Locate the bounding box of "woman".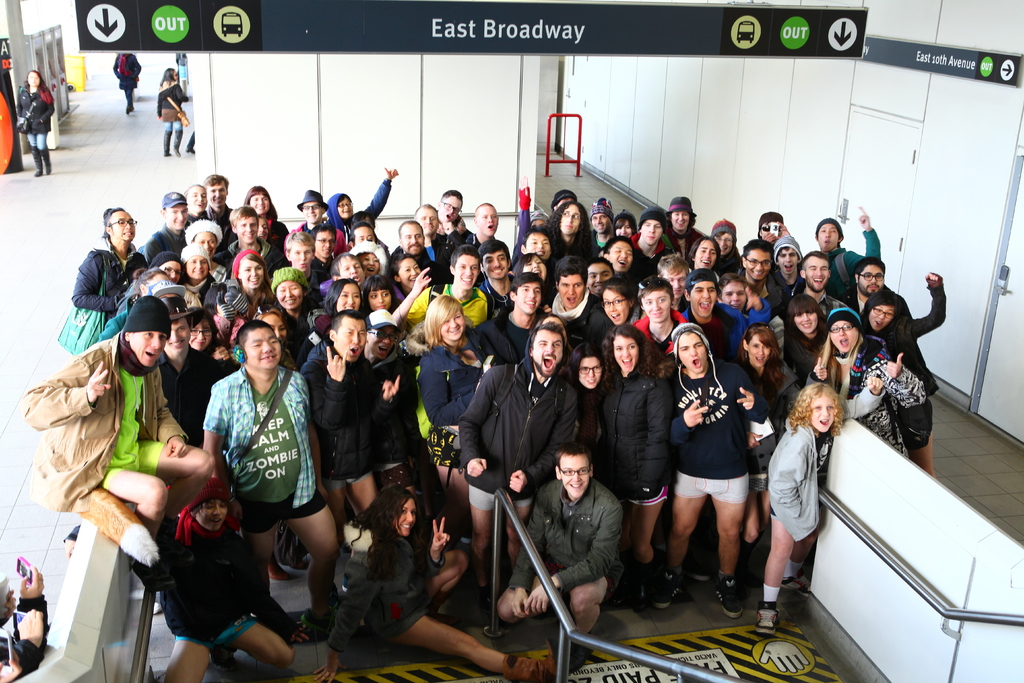
Bounding box: [left=297, top=279, right=362, bottom=371].
